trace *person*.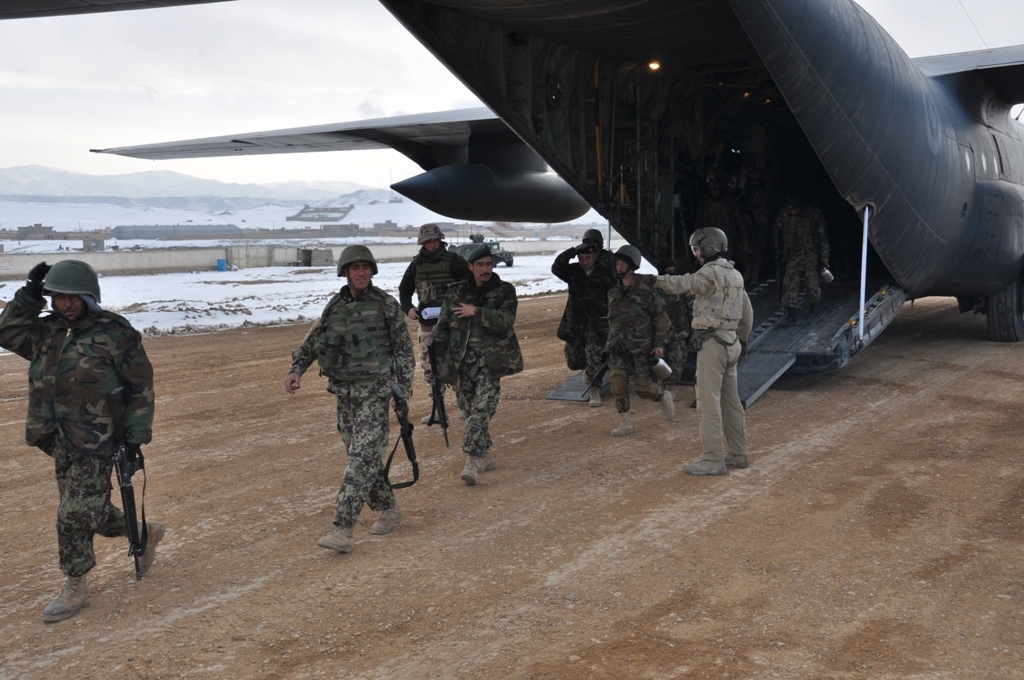
Traced to left=23, top=243, right=156, bottom=634.
